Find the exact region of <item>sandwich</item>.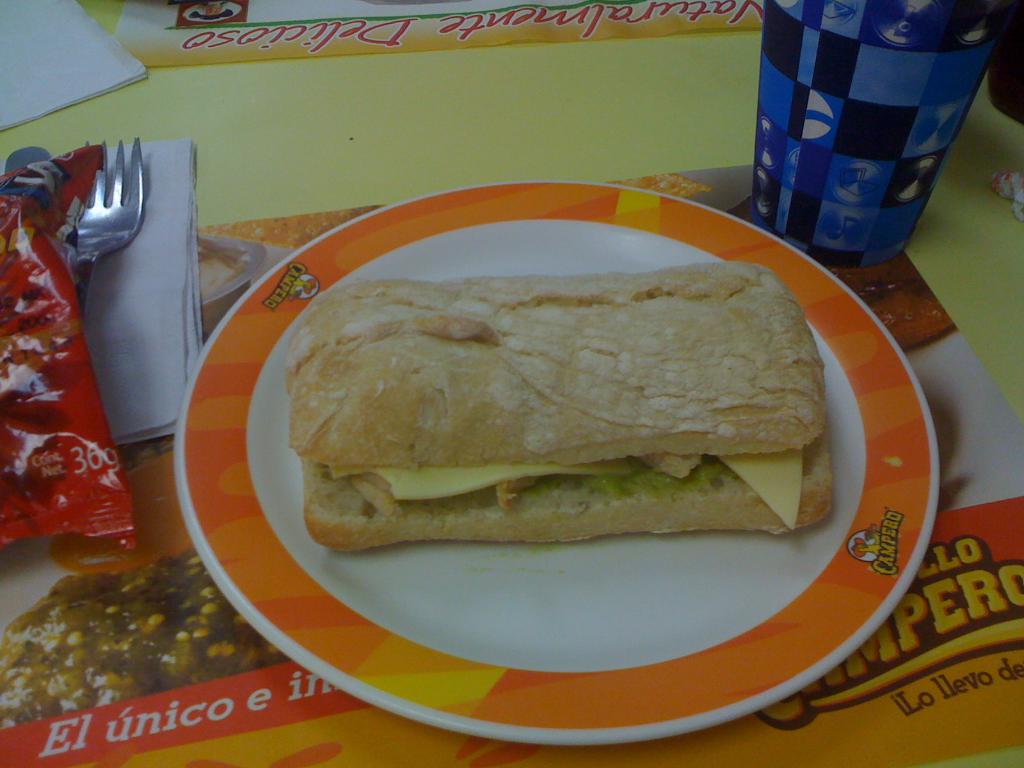
Exact region: select_region(285, 261, 837, 556).
